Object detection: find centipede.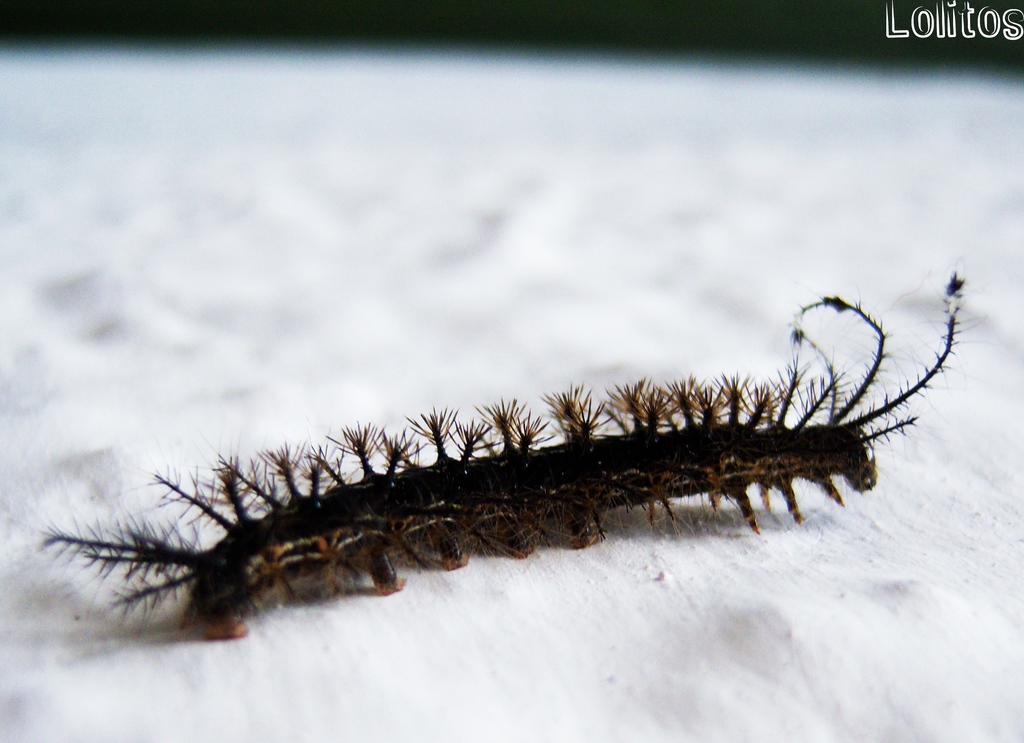
<bbox>31, 274, 989, 636</bbox>.
